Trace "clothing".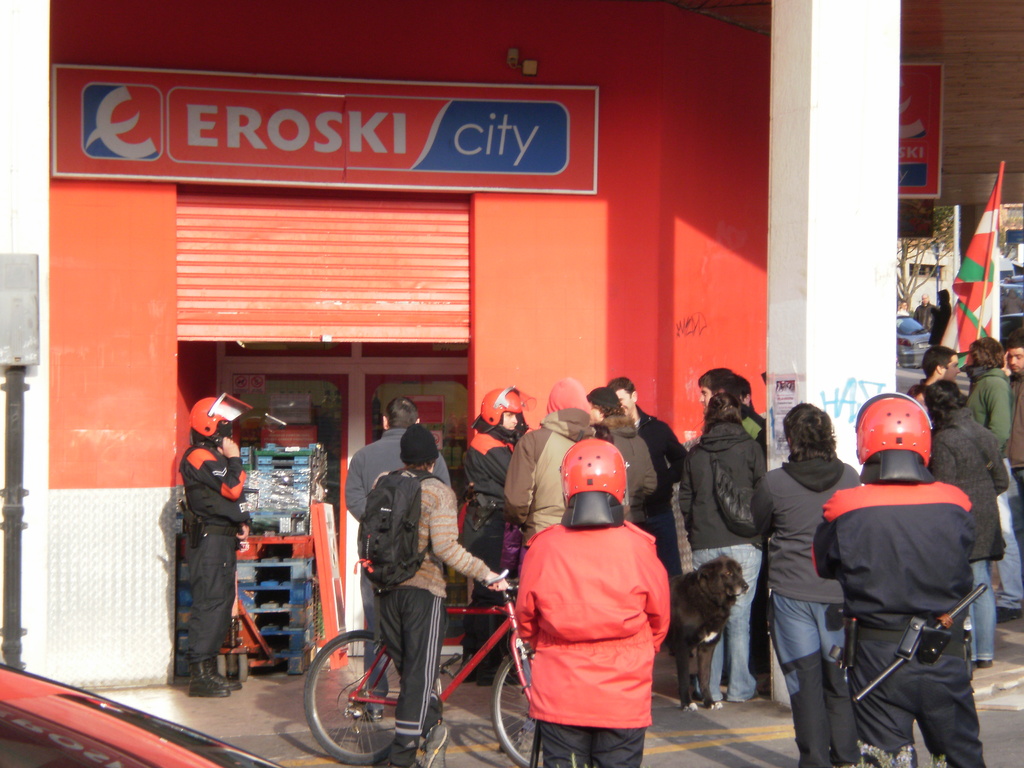
Traced to box(597, 417, 657, 507).
